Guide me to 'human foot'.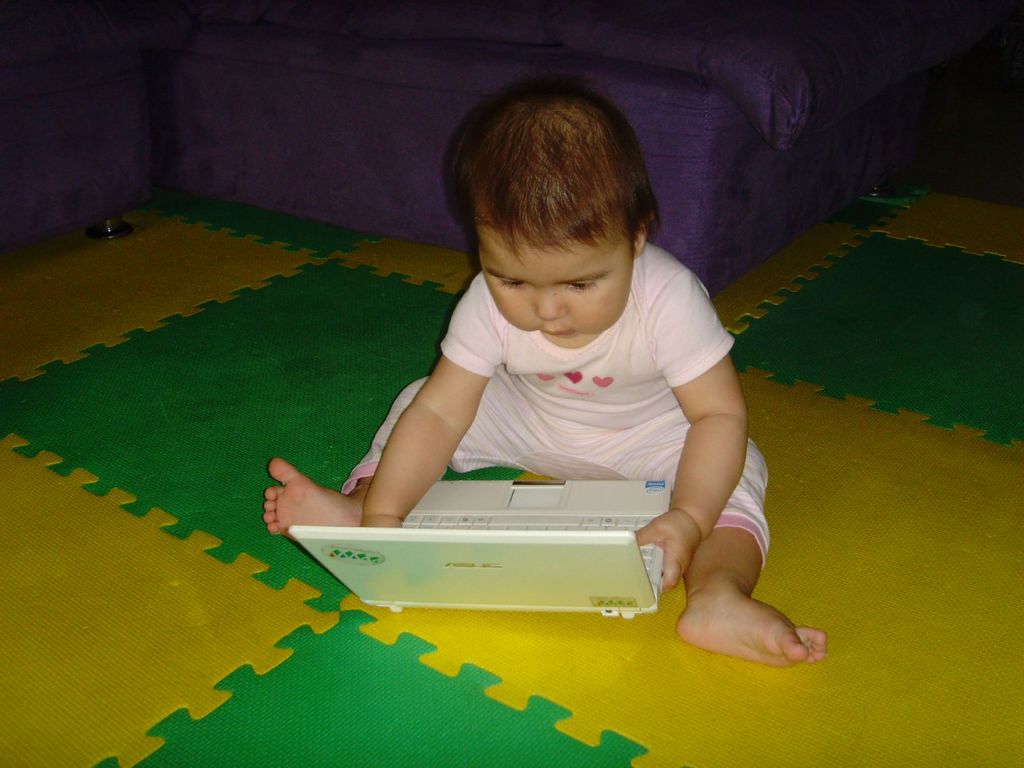
Guidance: <box>678,567,828,669</box>.
